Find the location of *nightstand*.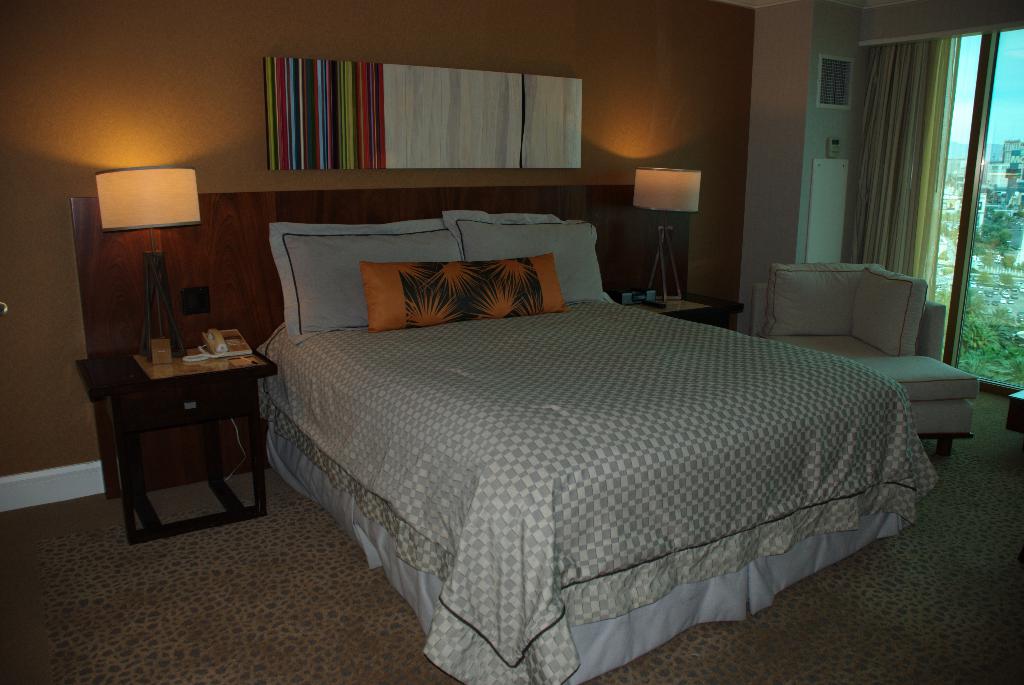
Location: (86, 302, 274, 547).
